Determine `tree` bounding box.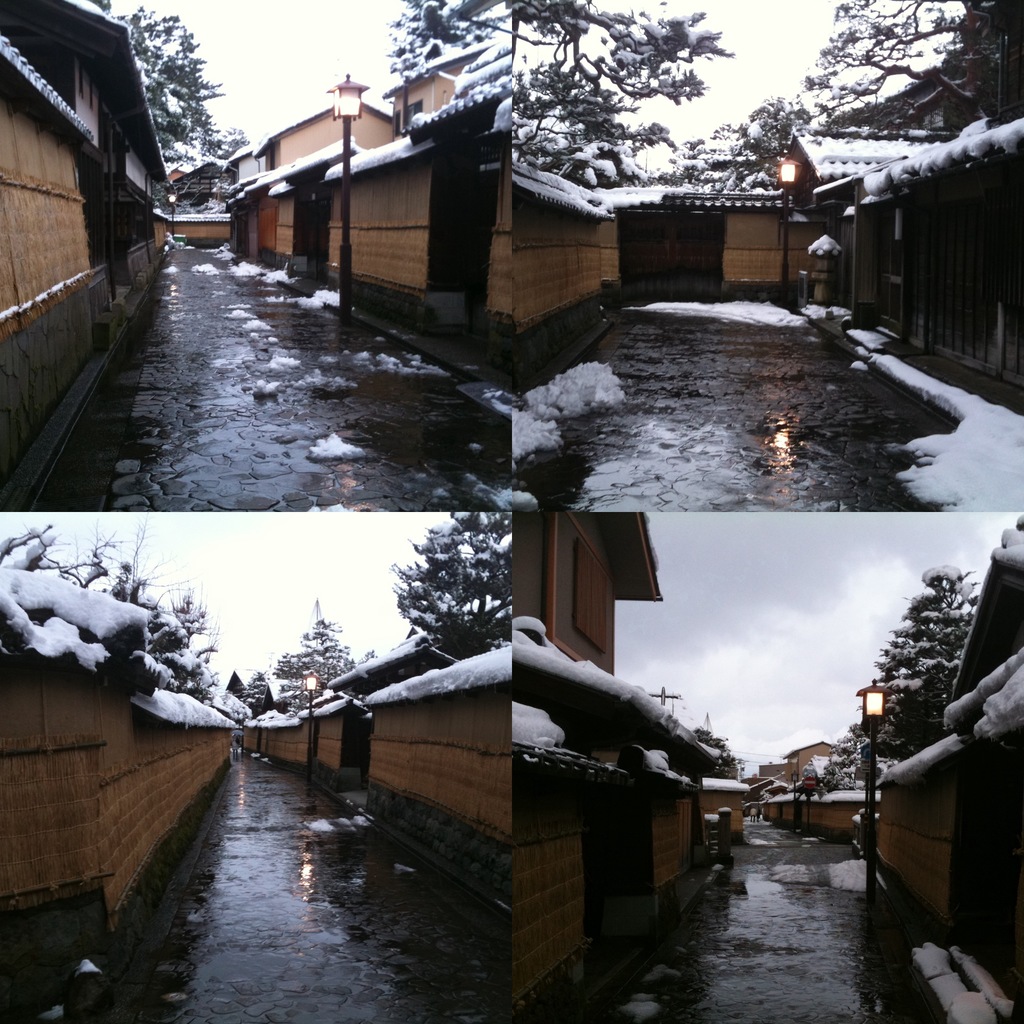
Determined: x1=445 y1=0 x2=735 y2=184.
